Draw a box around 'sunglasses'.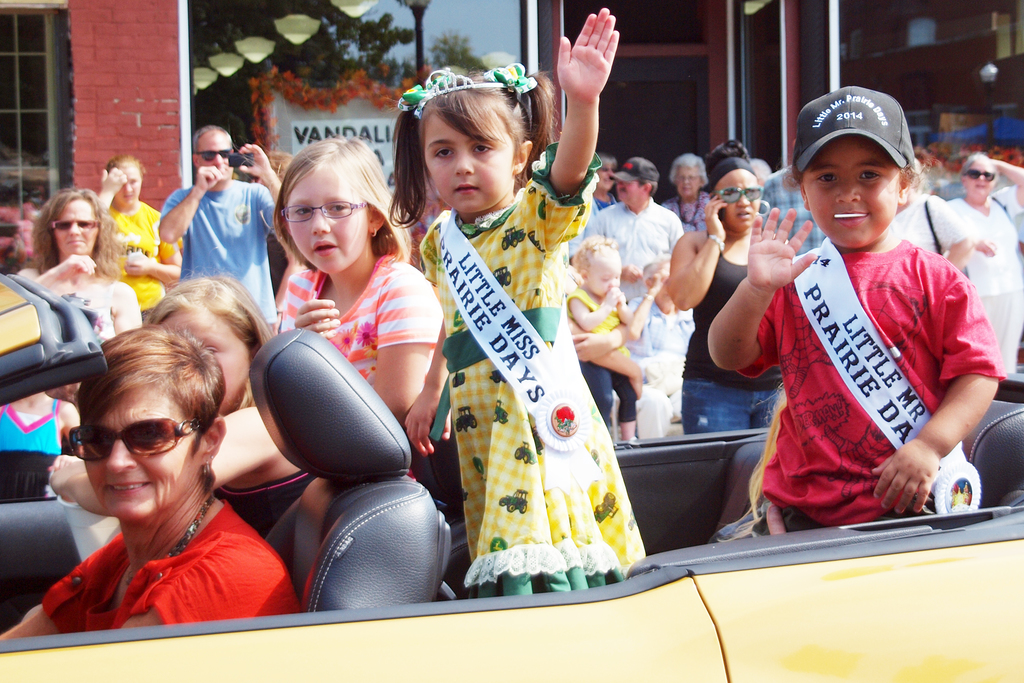
x1=49, y1=219, x2=97, y2=233.
